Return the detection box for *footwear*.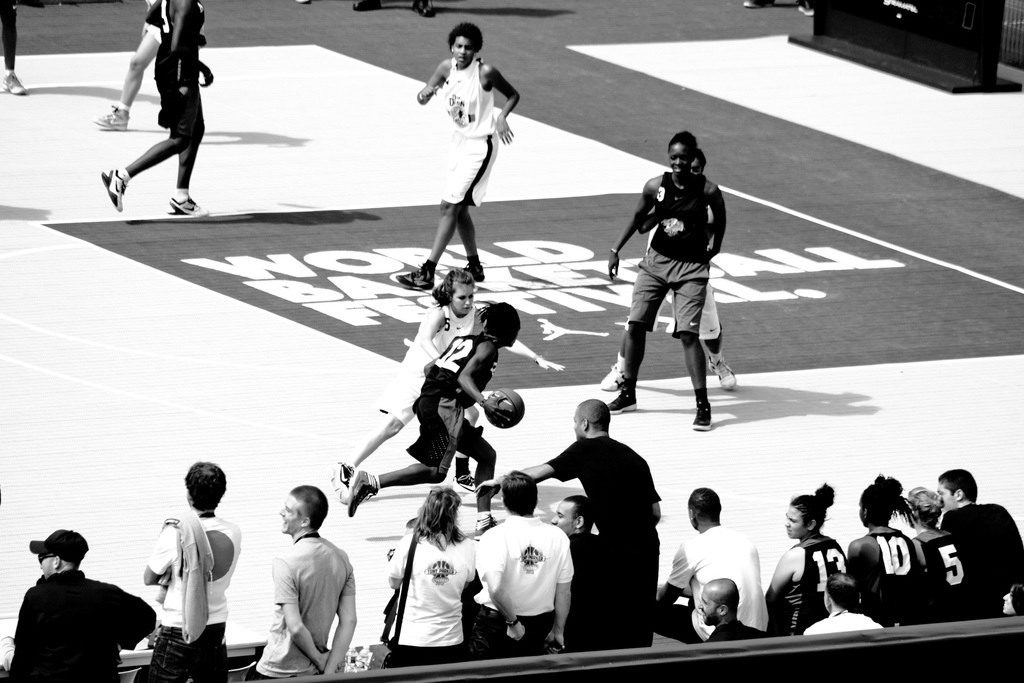
region(326, 461, 356, 504).
